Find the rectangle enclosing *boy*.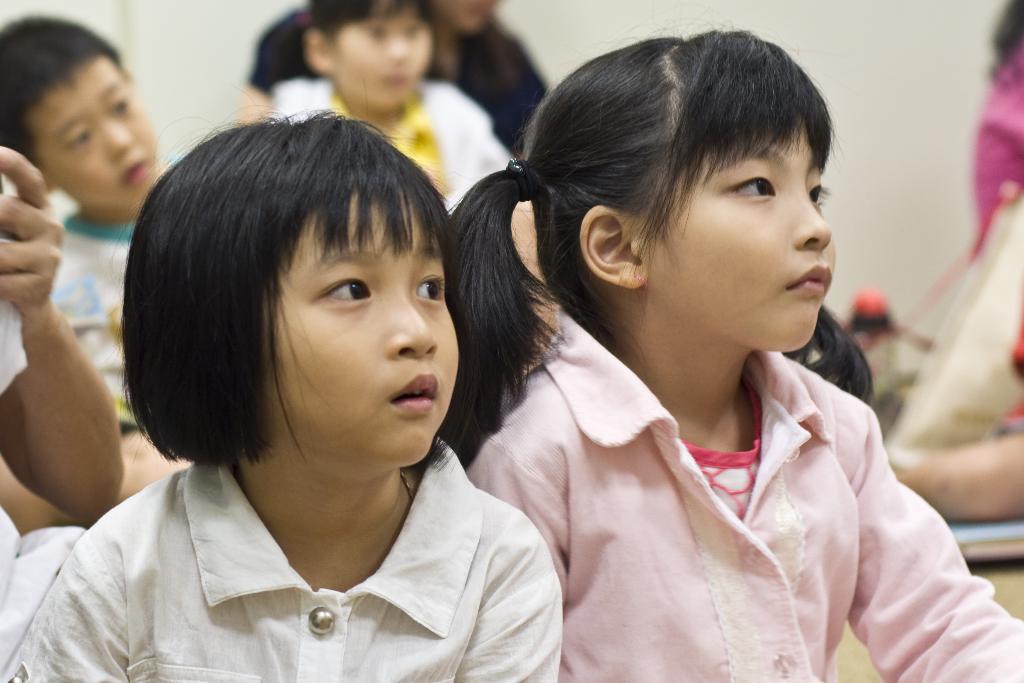
(0,11,183,429).
